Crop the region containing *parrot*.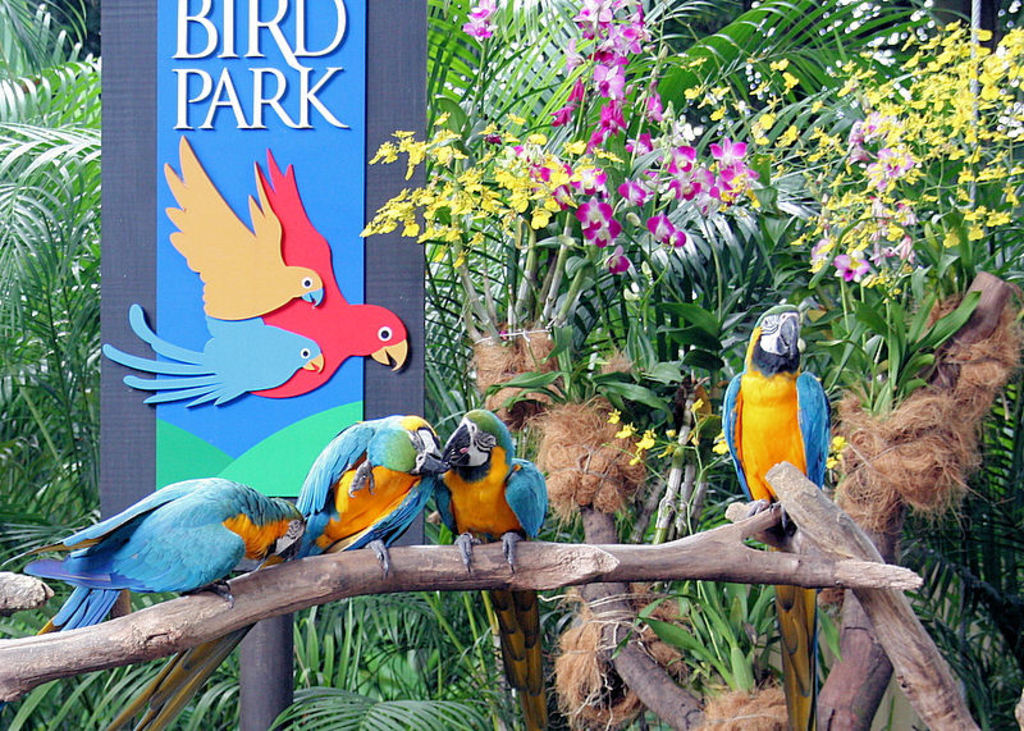
Crop region: (244, 149, 410, 401).
